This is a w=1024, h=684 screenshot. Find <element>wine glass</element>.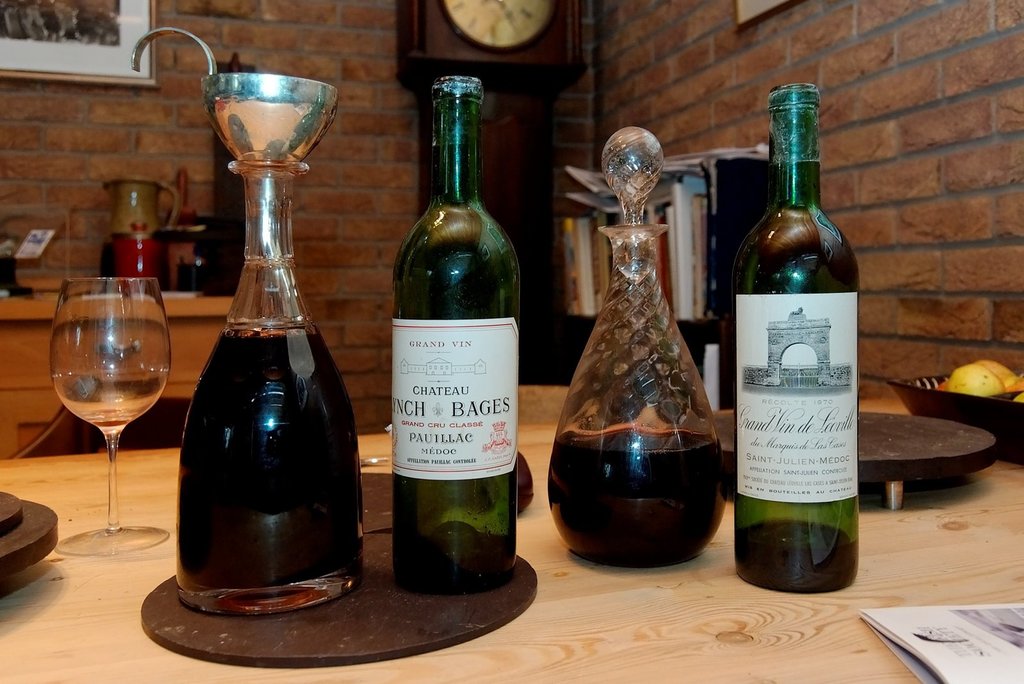
Bounding box: (x1=55, y1=275, x2=168, y2=560).
